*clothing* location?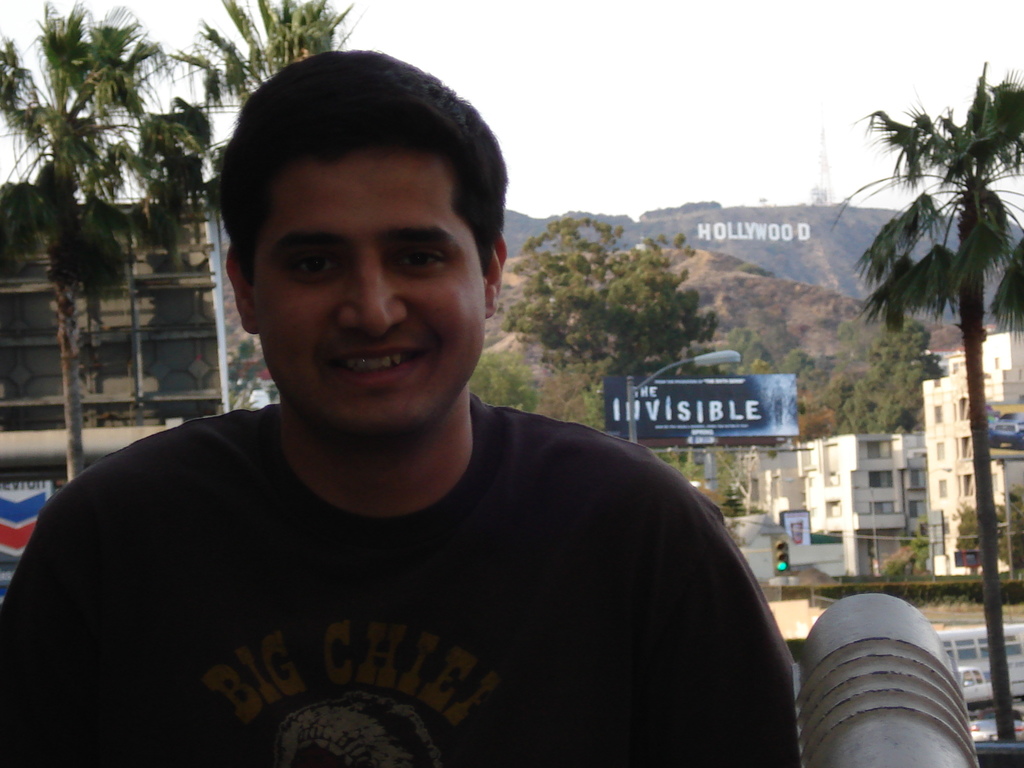
x1=0 y1=390 x2=804 y2=767
